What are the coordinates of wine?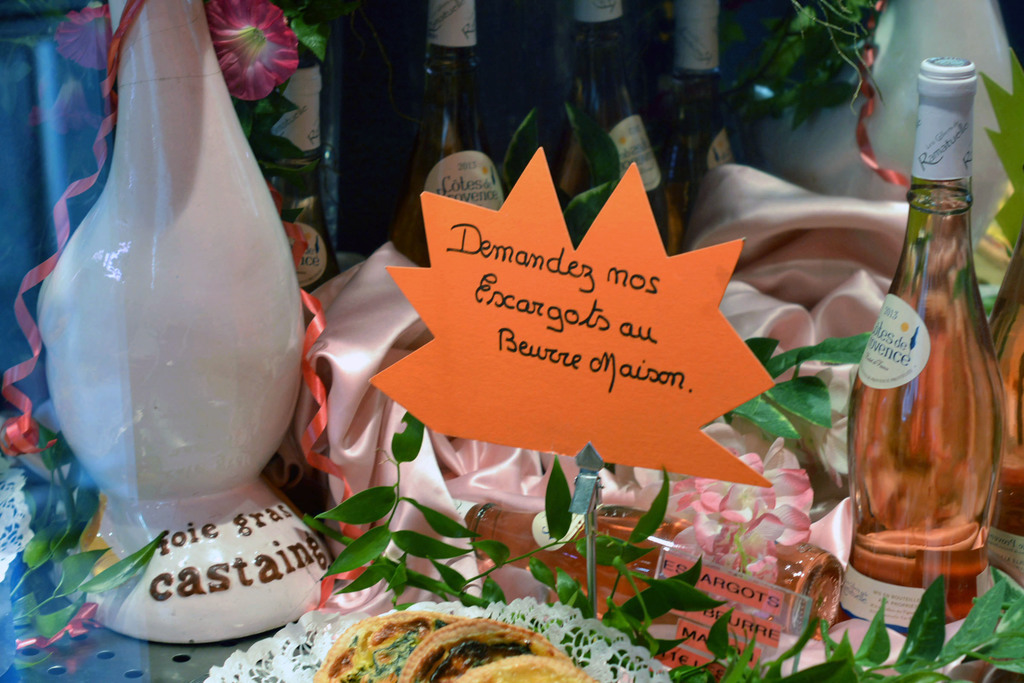
box=[250, 0, 343, 290].
